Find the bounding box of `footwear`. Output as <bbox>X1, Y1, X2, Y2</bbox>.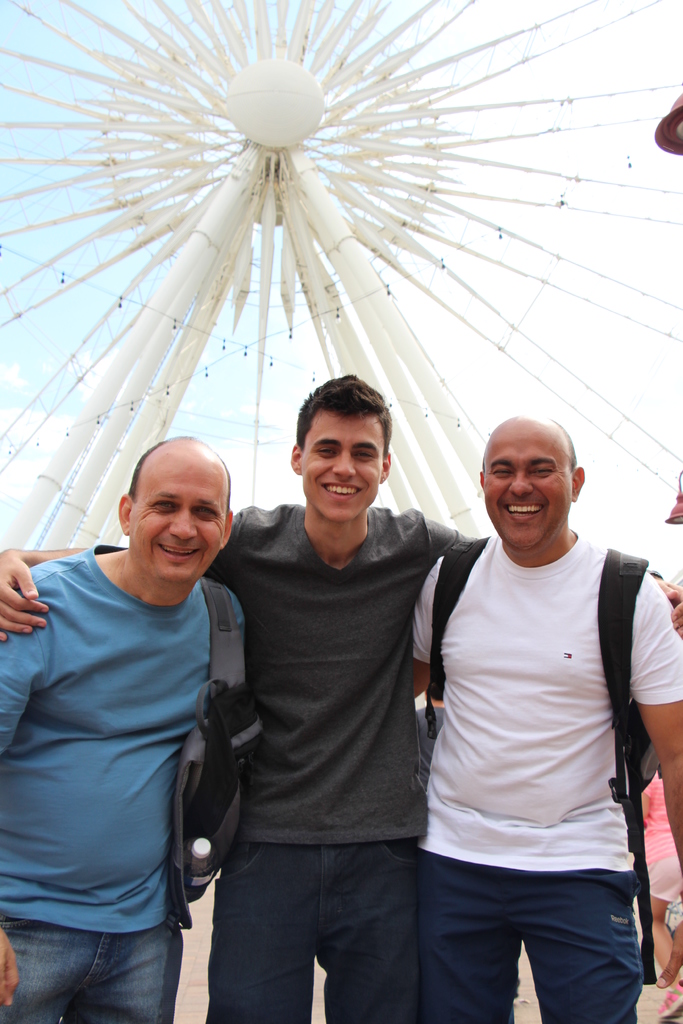
<bbox>658, 982, 682, 1020</bbox>.
